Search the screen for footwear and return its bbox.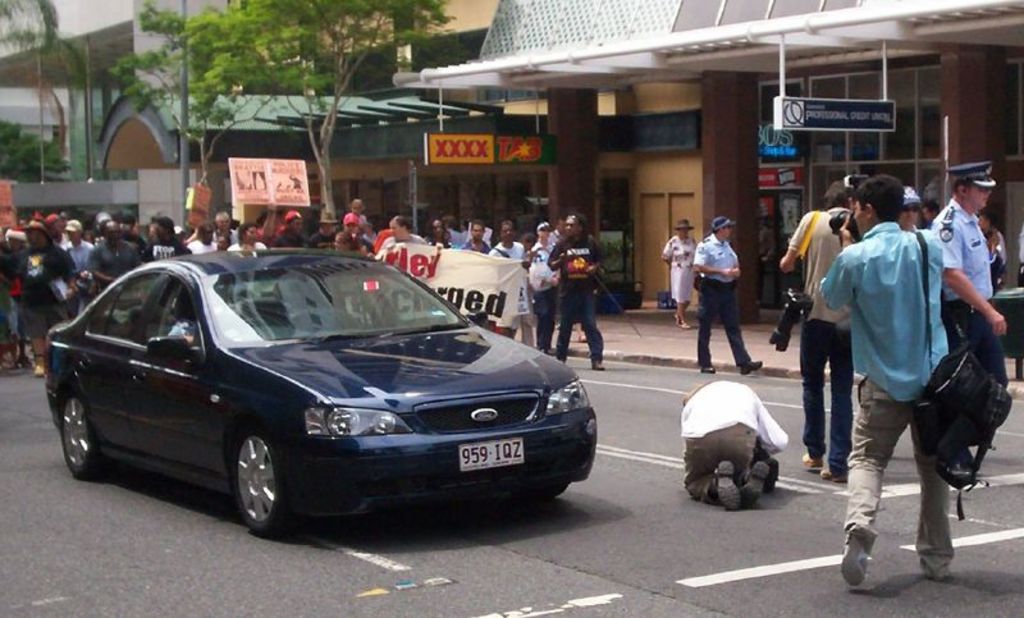
Found: bbox=[672, 312, 677, 322].
